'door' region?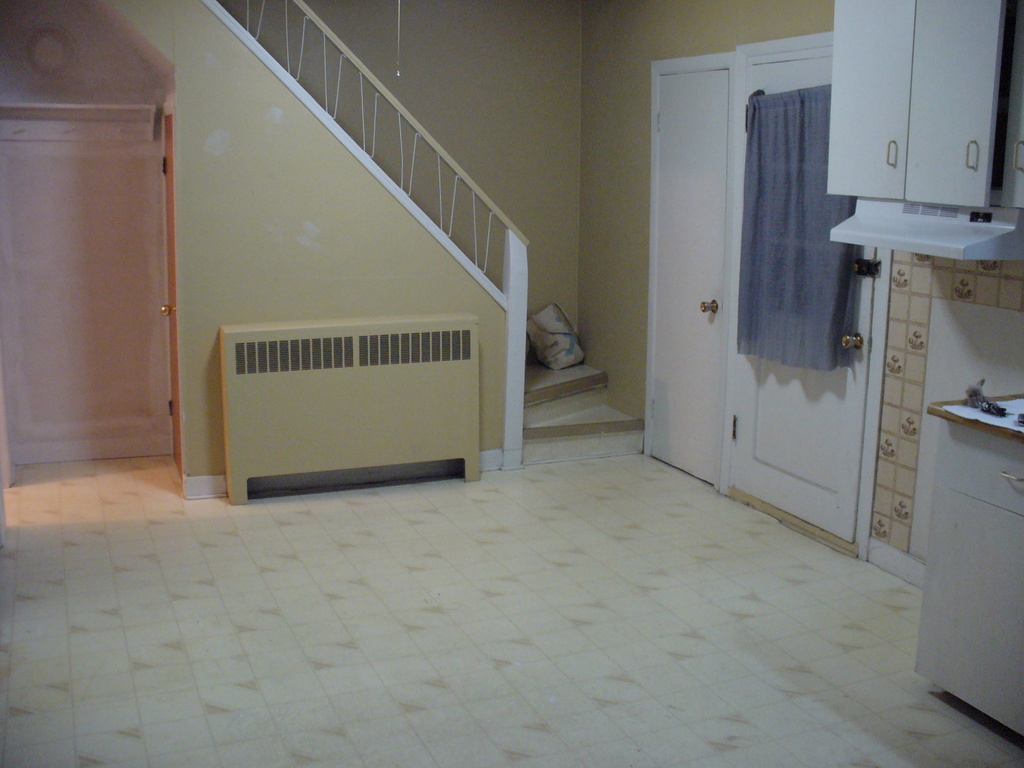
25/67/175/498
